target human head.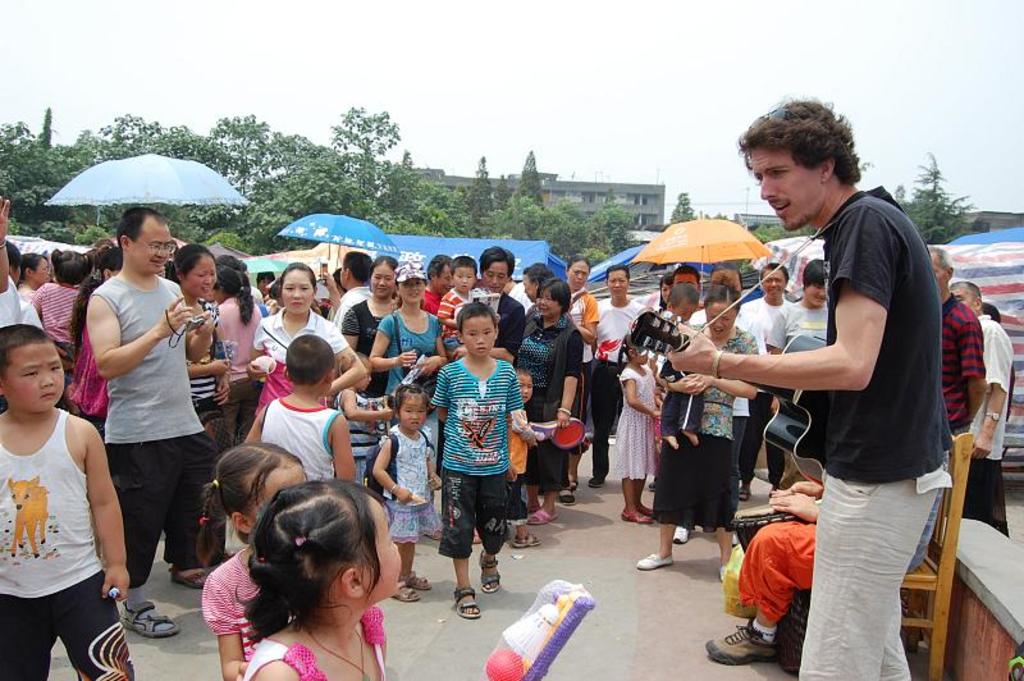
Target region: [394,261,424,303].
